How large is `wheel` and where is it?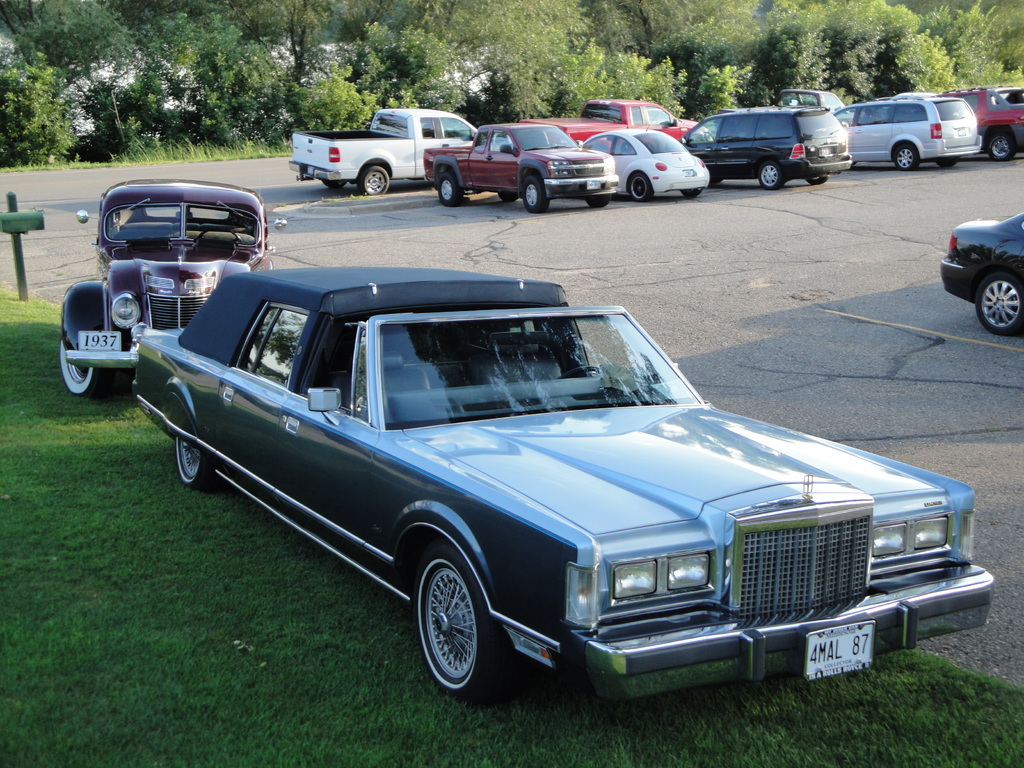
Bounding box: BBox(60, 342, 100, 396).
